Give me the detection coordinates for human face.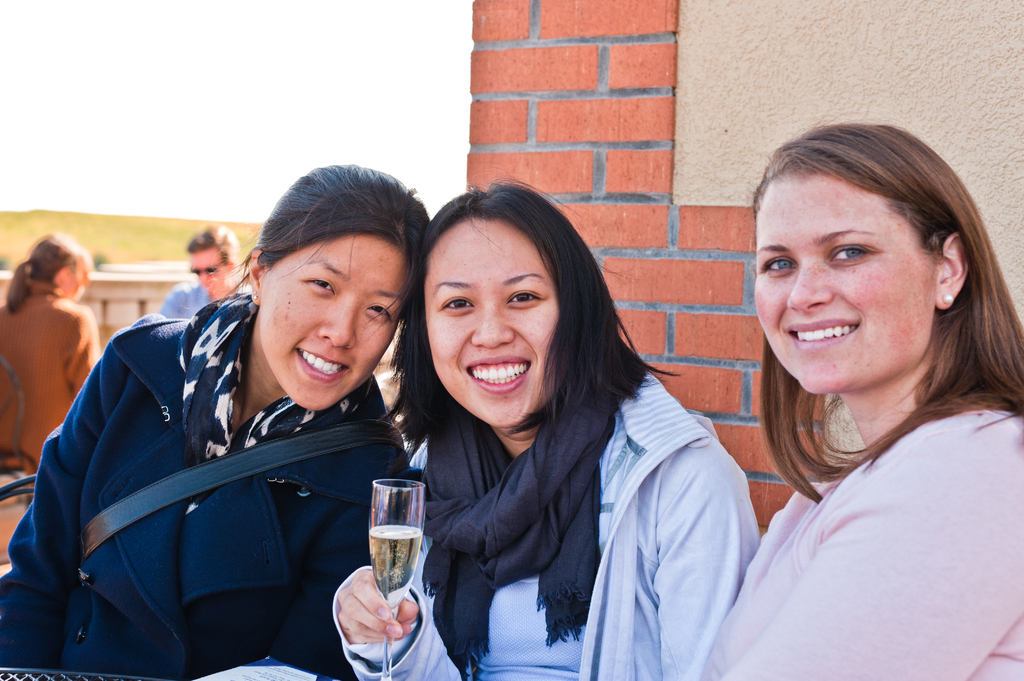
Rect(258, 227, 404, 413).
